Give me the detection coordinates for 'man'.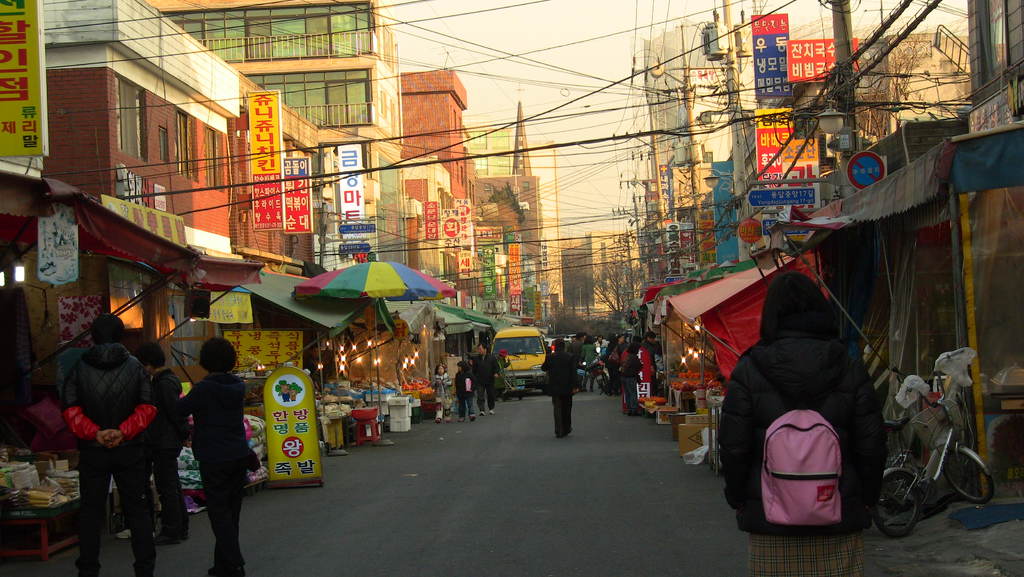
pyautogui.locateOnScreen(64, 313, 158, 576).
